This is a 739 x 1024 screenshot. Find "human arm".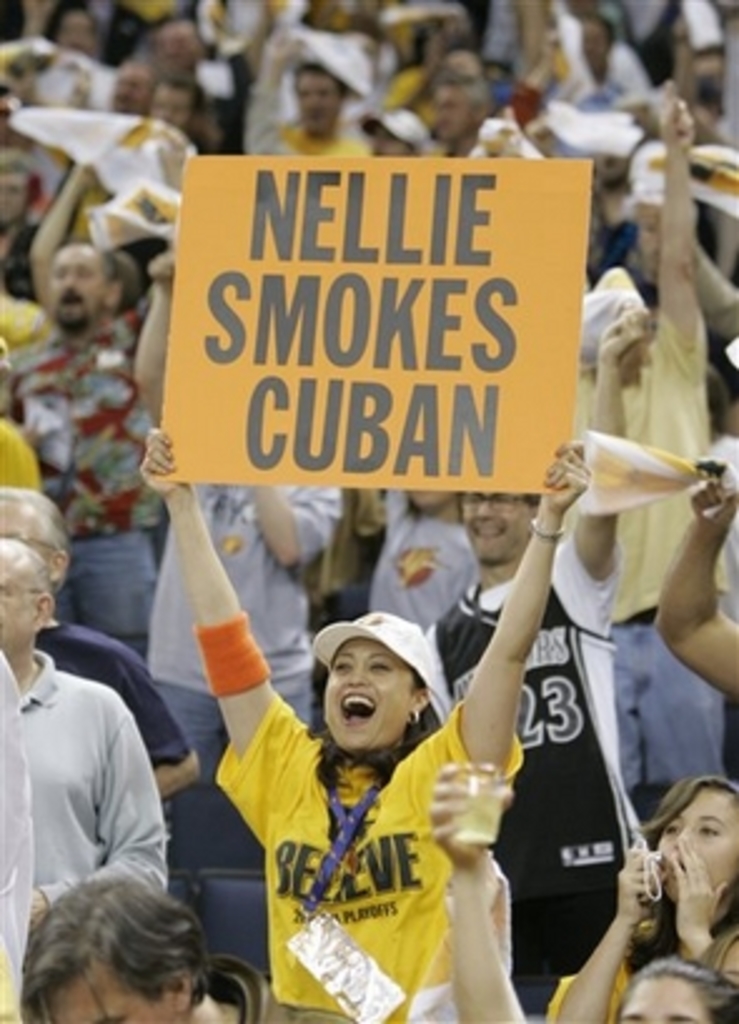
Bounding box: locate(431, 761, 524, 1021).
